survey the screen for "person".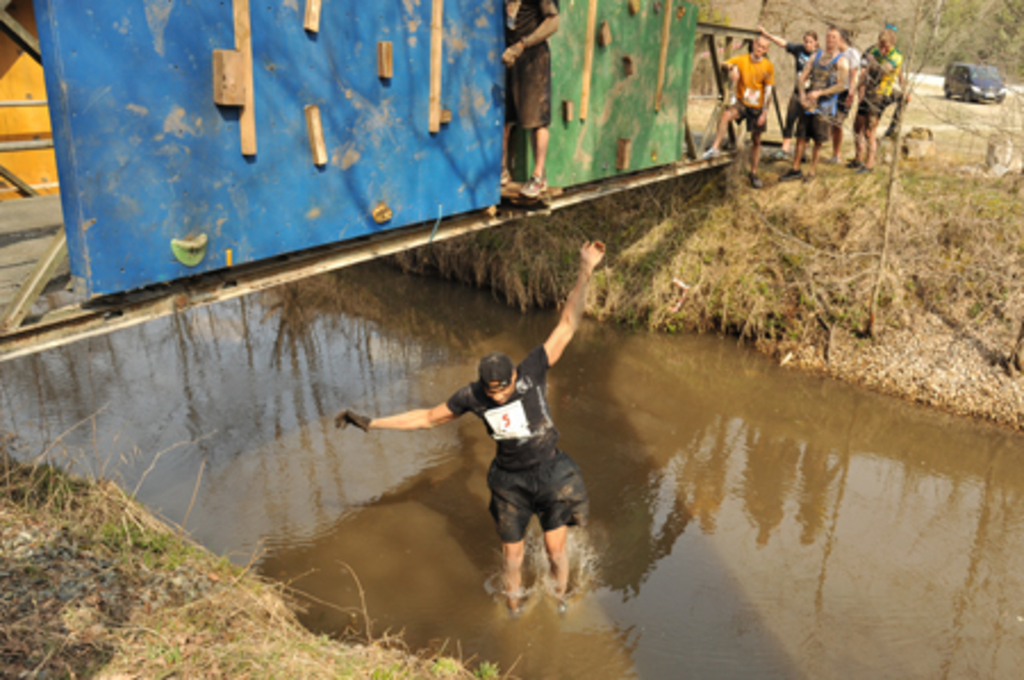
Survey found: bbox(844, 48, 894, 148).
